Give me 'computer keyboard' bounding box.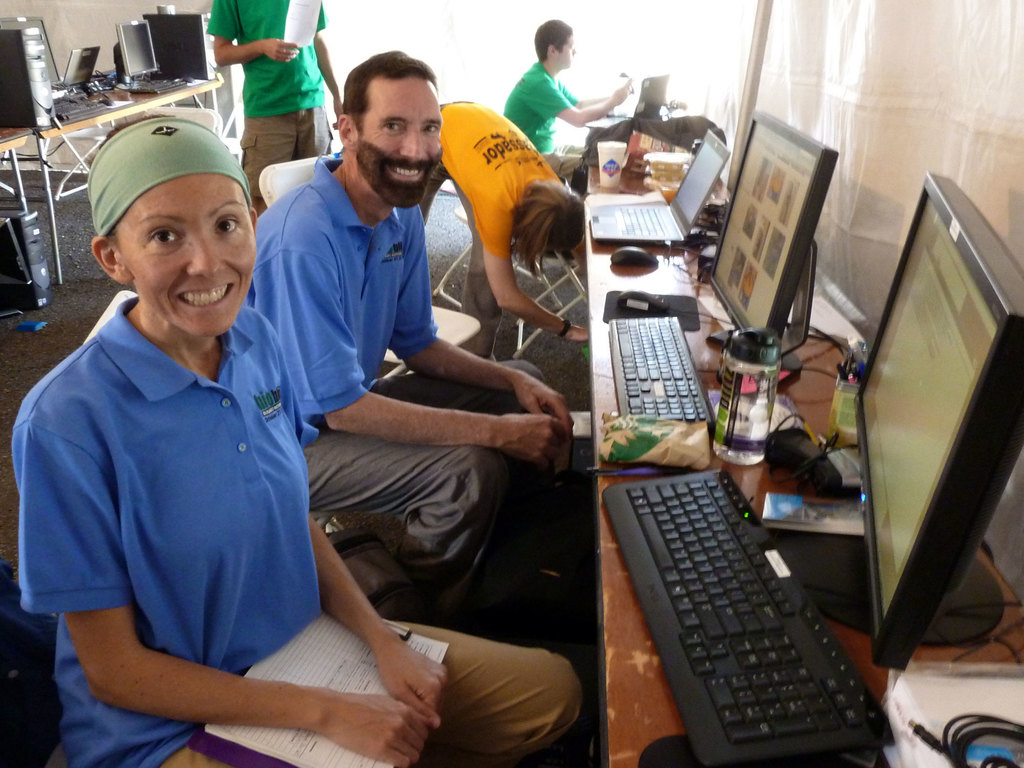
l=600, t=467, r=898, b=767.
